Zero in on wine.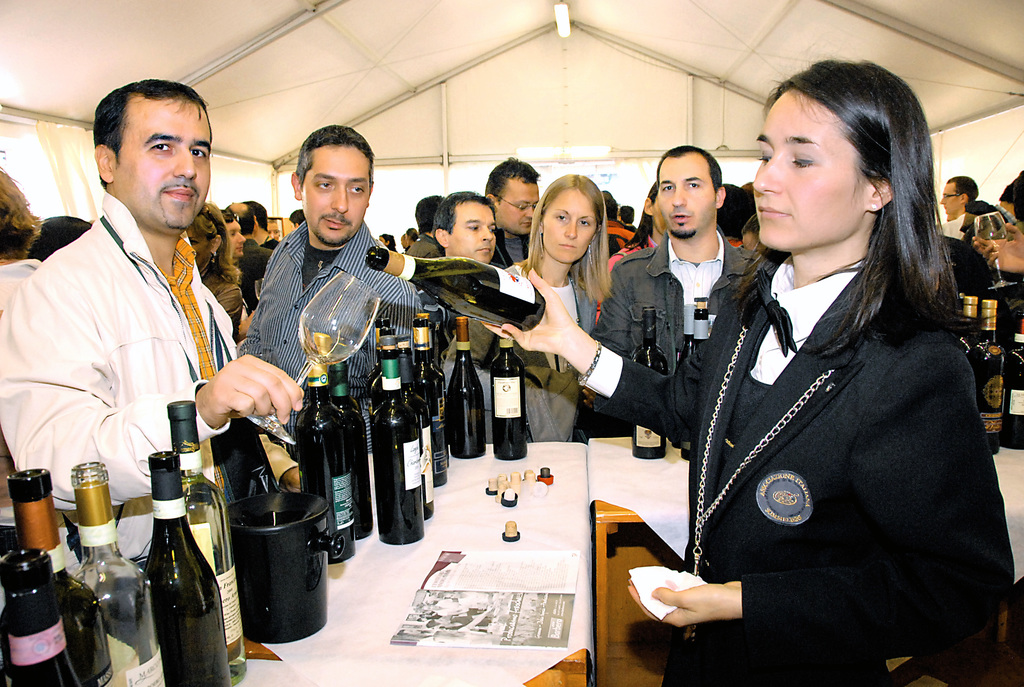
Zeroed in: locate(967, 300, 1007, 457).
